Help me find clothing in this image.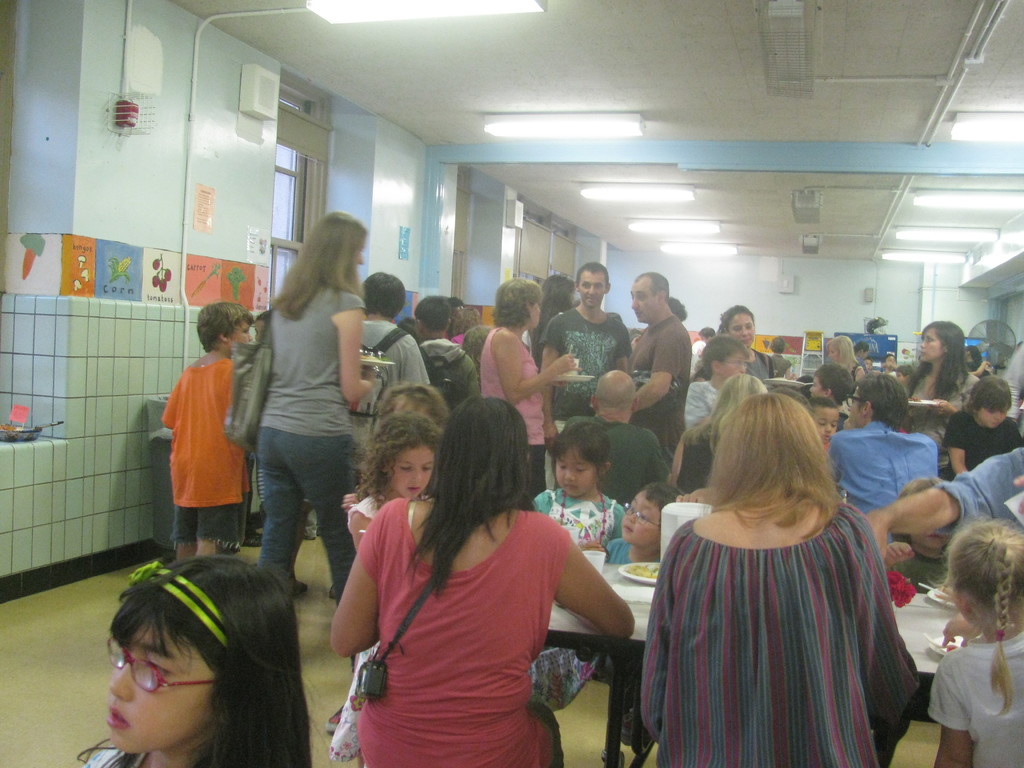
Found it: x1=362, y1=322, x2=430, y2=425.
